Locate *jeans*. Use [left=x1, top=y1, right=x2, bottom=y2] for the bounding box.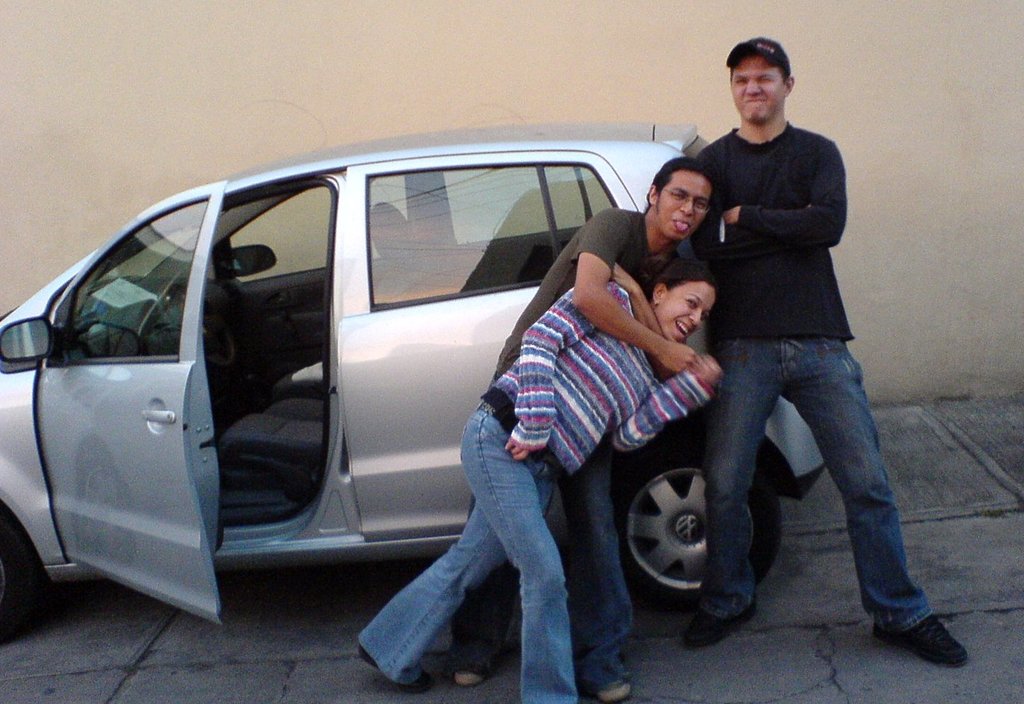
[left=696, top=336, right=931, bottom=636].
